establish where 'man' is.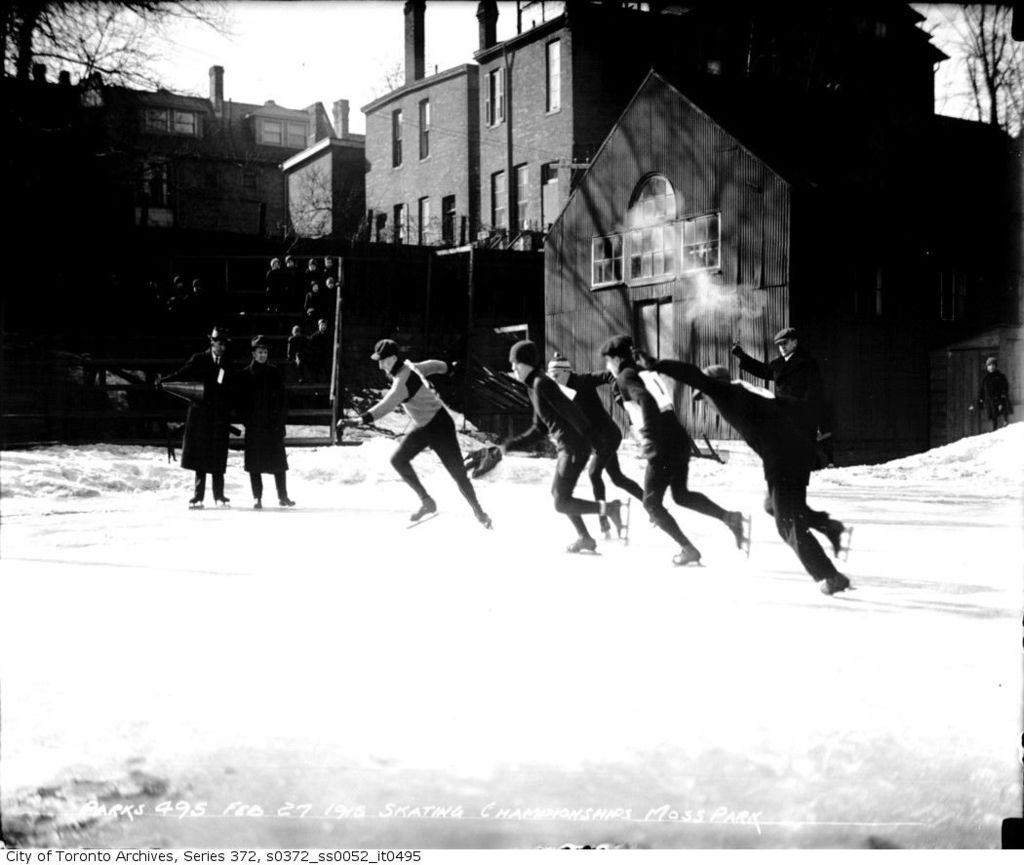
Established at 641 362 853 600.
